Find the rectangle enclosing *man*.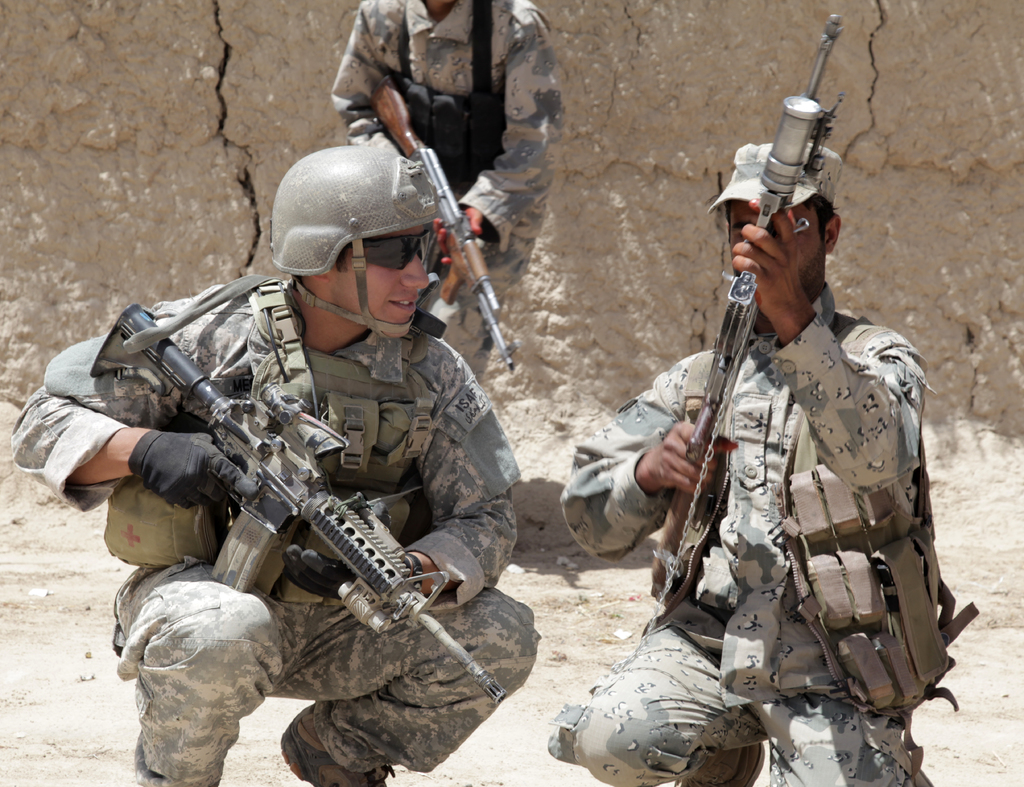
left=330, top=0, right=560, bottom=387.
